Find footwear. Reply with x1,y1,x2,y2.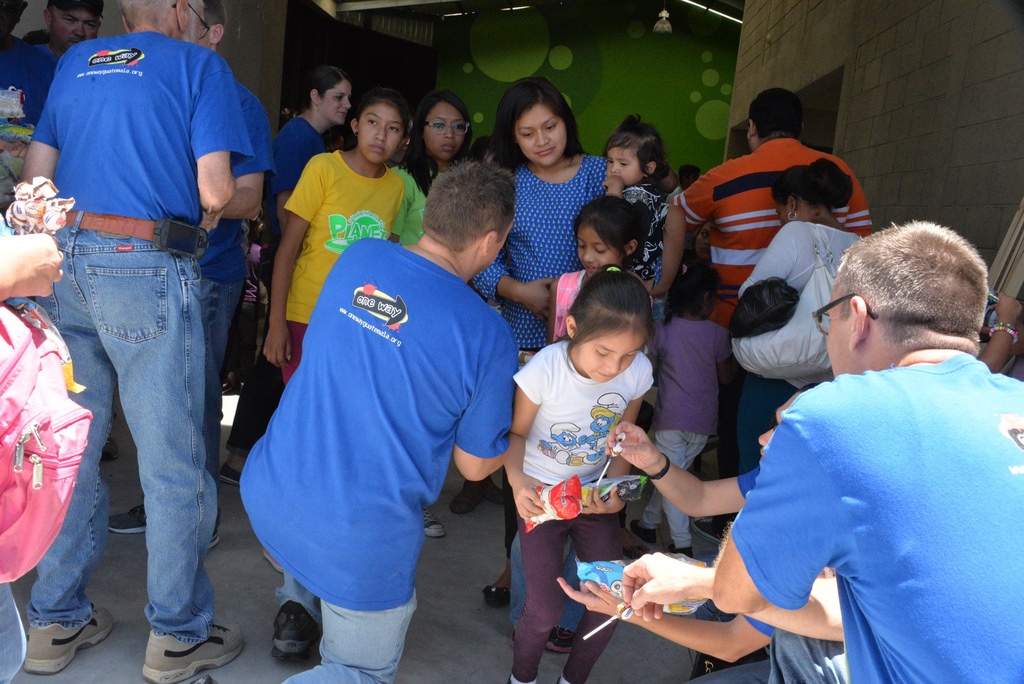
627,519,656,543.
